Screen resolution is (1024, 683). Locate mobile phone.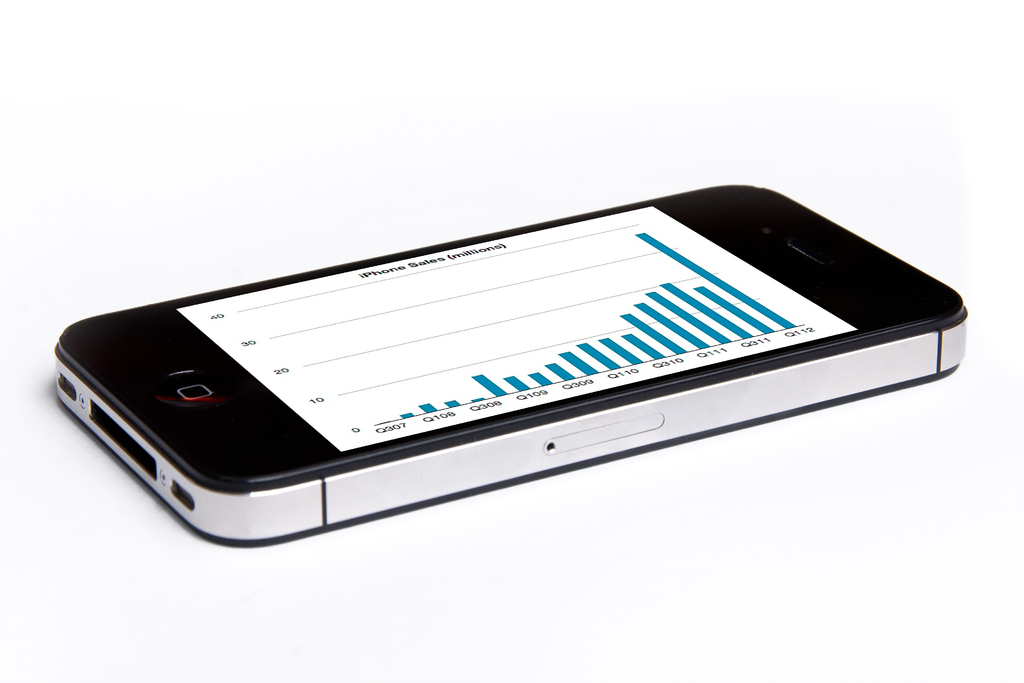
select_region(10, 179, 961, 548).
